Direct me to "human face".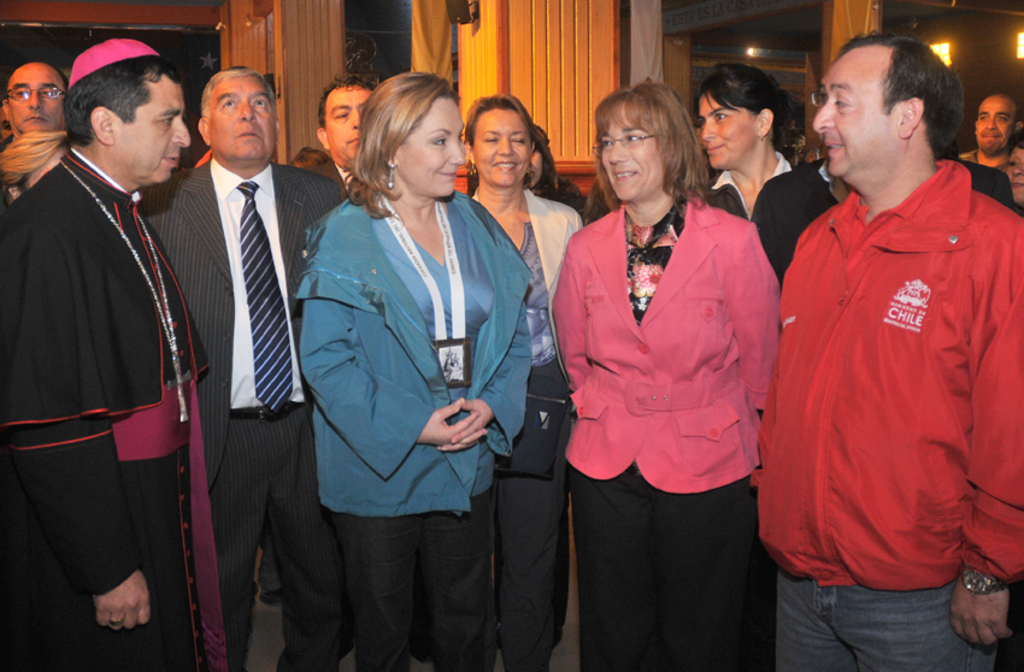
Direction: [x1=470, y1=107, x2=524, y2=185].
